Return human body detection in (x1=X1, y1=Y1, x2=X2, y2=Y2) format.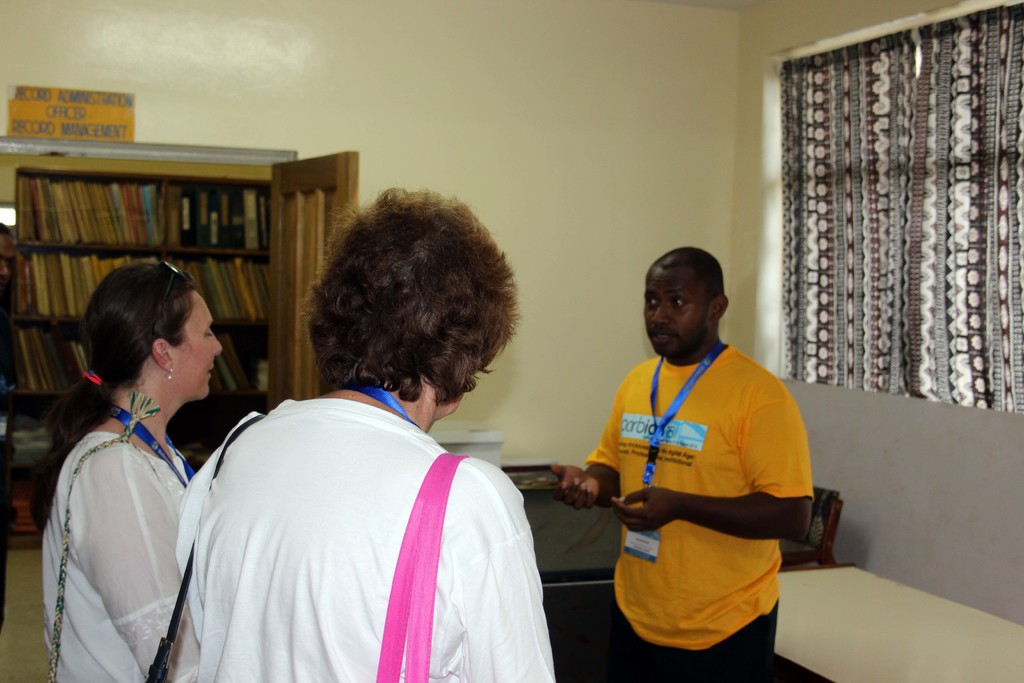
(x1=173, y1=190, x2=552, y2=682).
